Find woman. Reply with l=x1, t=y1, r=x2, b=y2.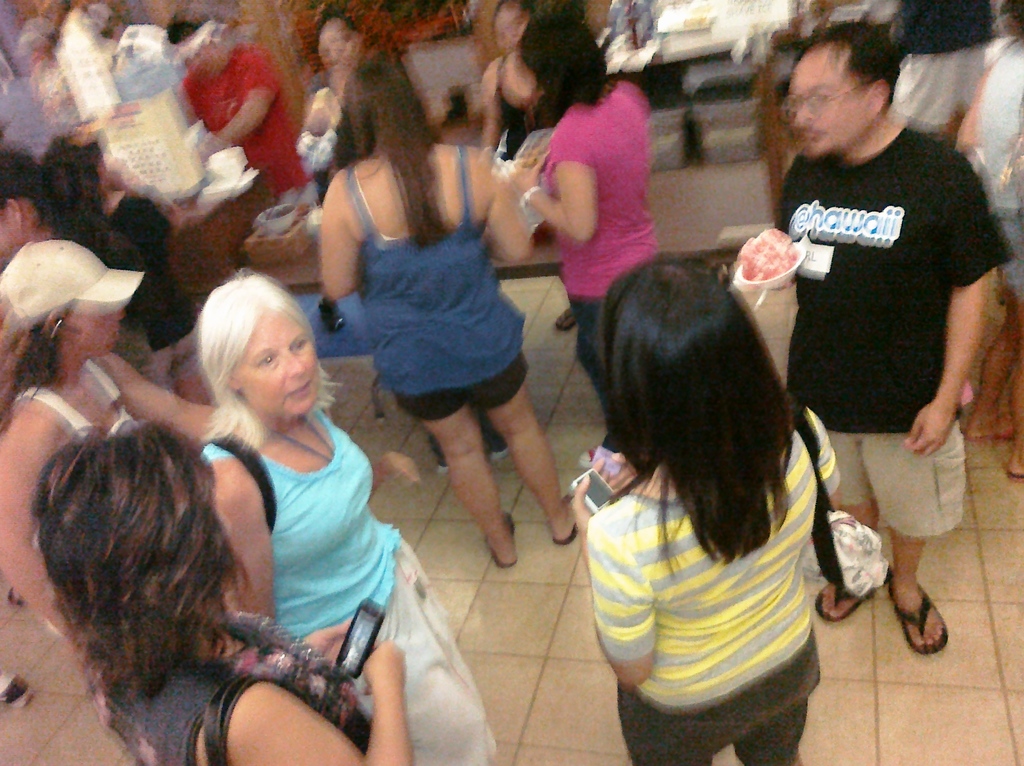
l=24, t=423, r=427, b=765.
